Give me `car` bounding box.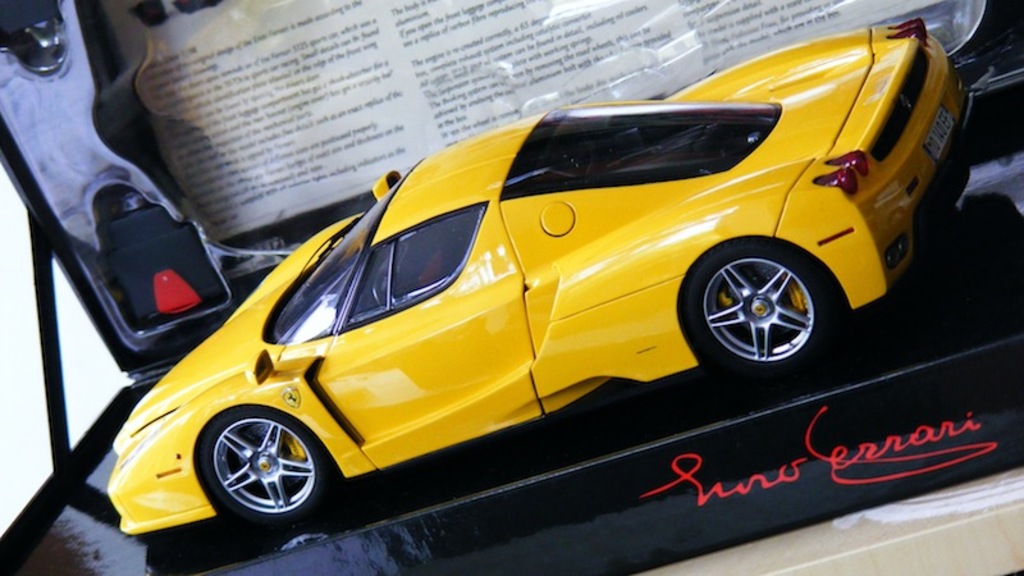
[109, 15, 977, 562].
